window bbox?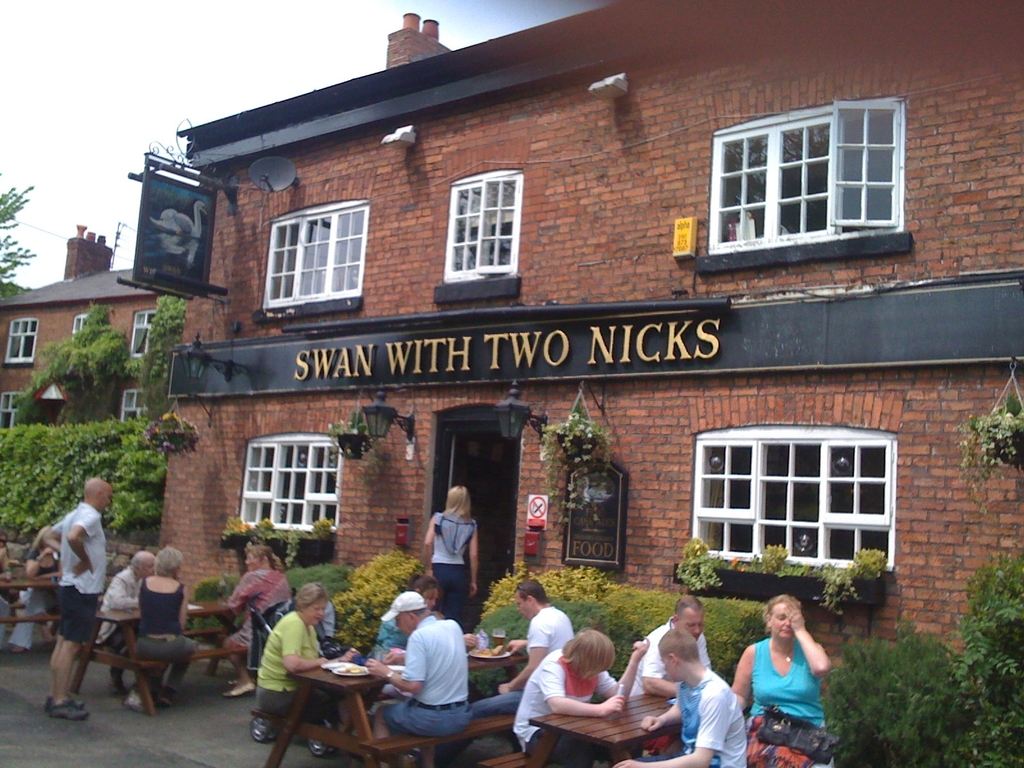
bbox=[691, 424, 896, 575]
